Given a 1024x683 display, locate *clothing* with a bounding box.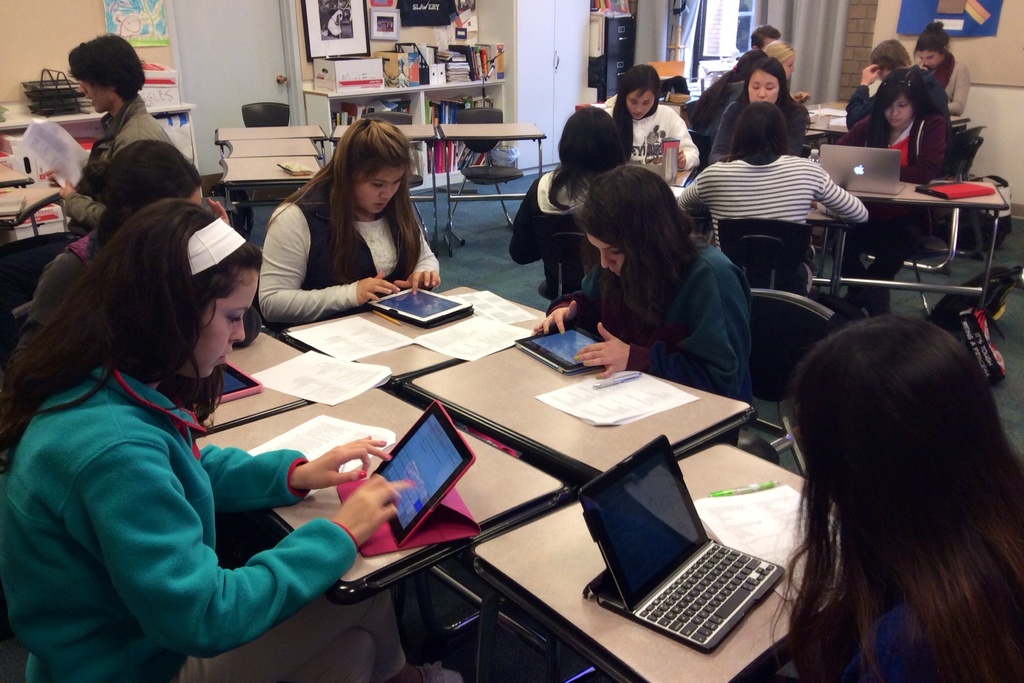
Located: crop(2, 372, 359, 680).
